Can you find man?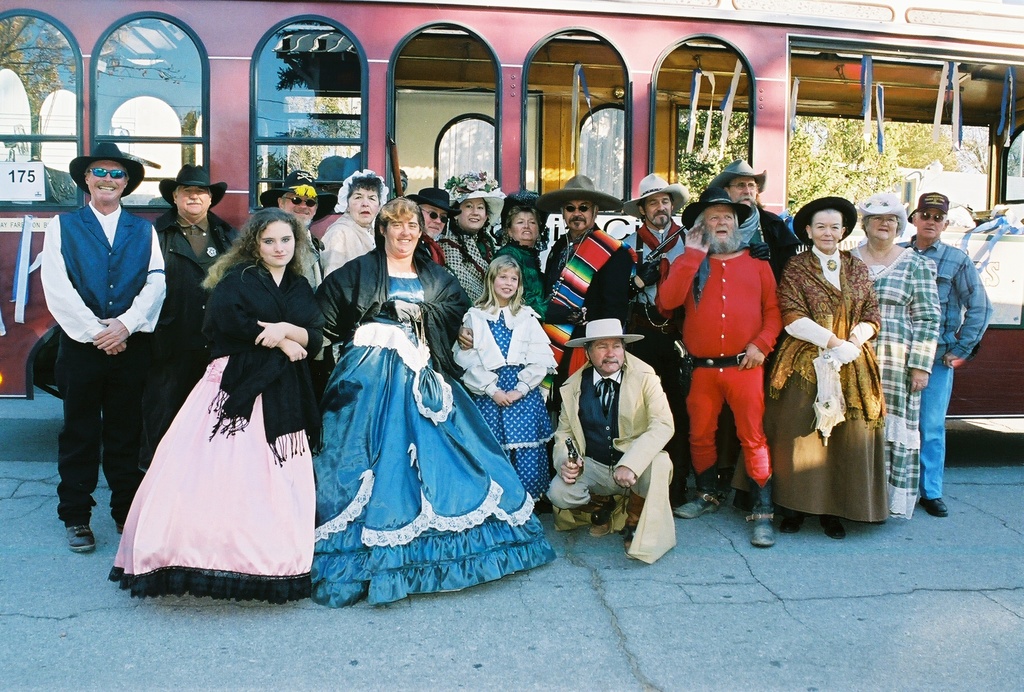
Yes, bounding box: <bbox>706, 160, 802, 275</bbox>.
